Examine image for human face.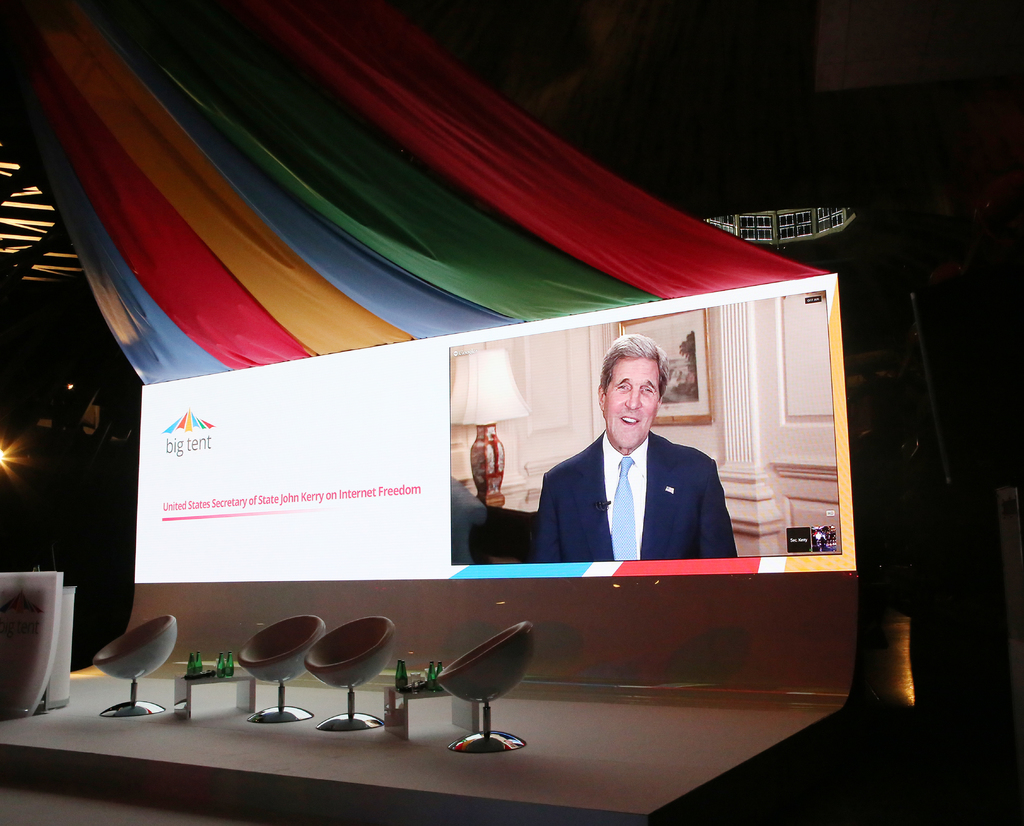
Examination result: crop(605, 351, 659, 449).
